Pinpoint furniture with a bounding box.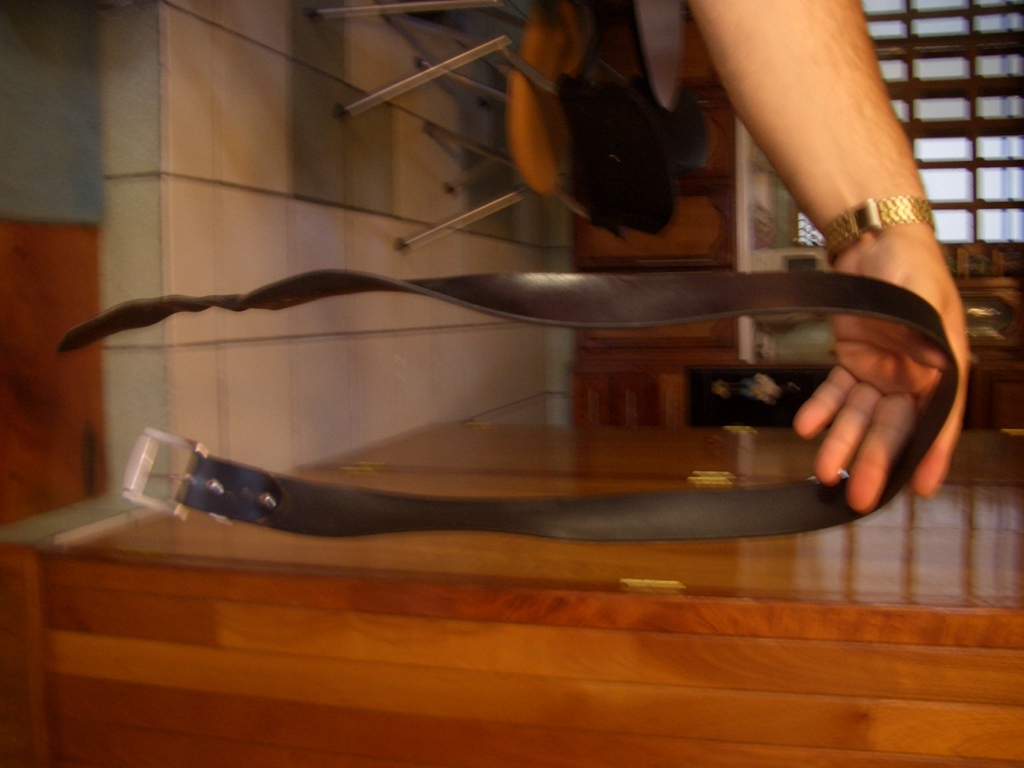
bbox=(307, 0, 592, 252).
